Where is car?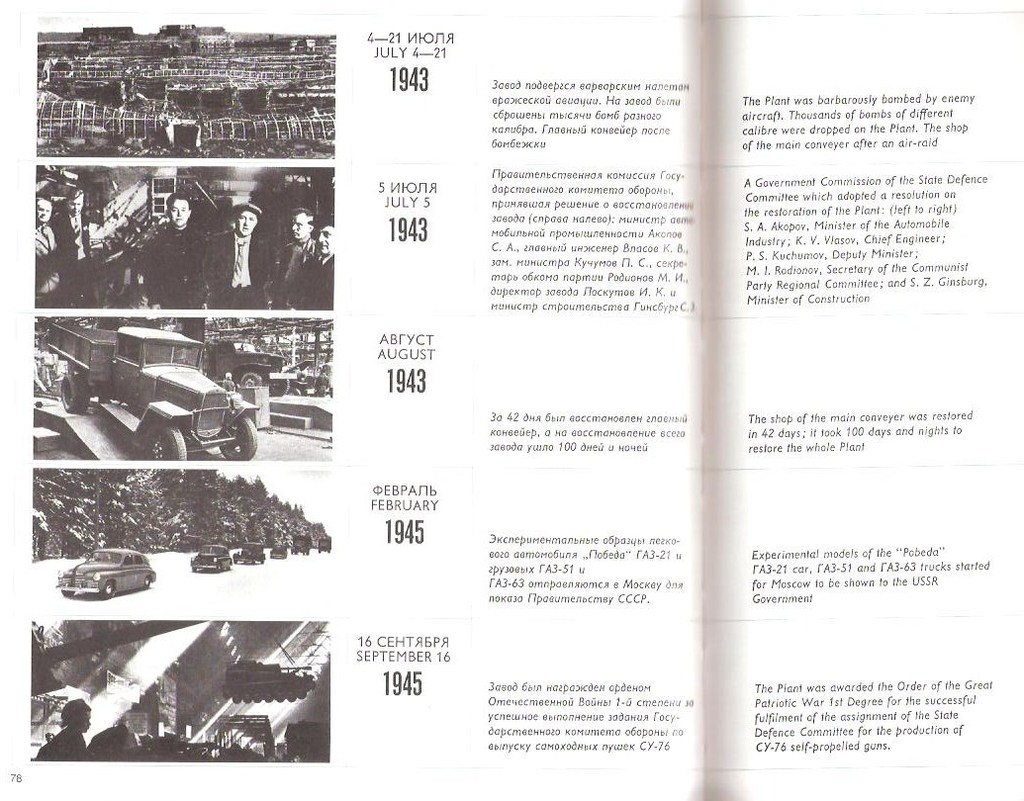
(192, 546, 233, 574).
